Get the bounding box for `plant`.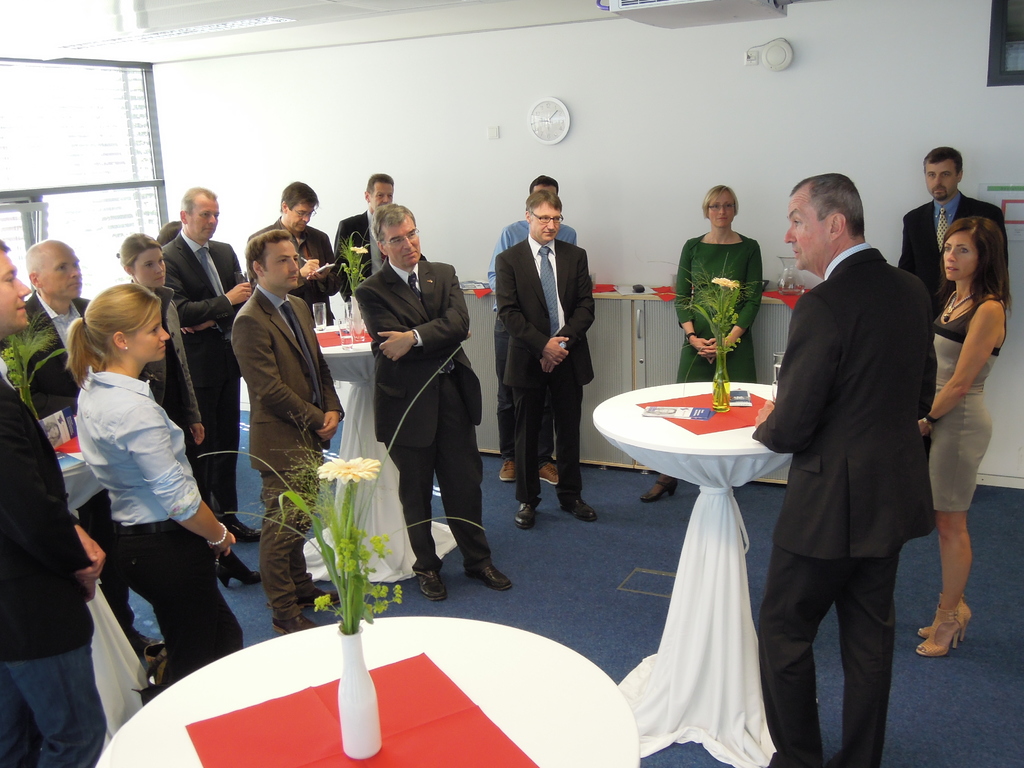
(0,323,72,422).
